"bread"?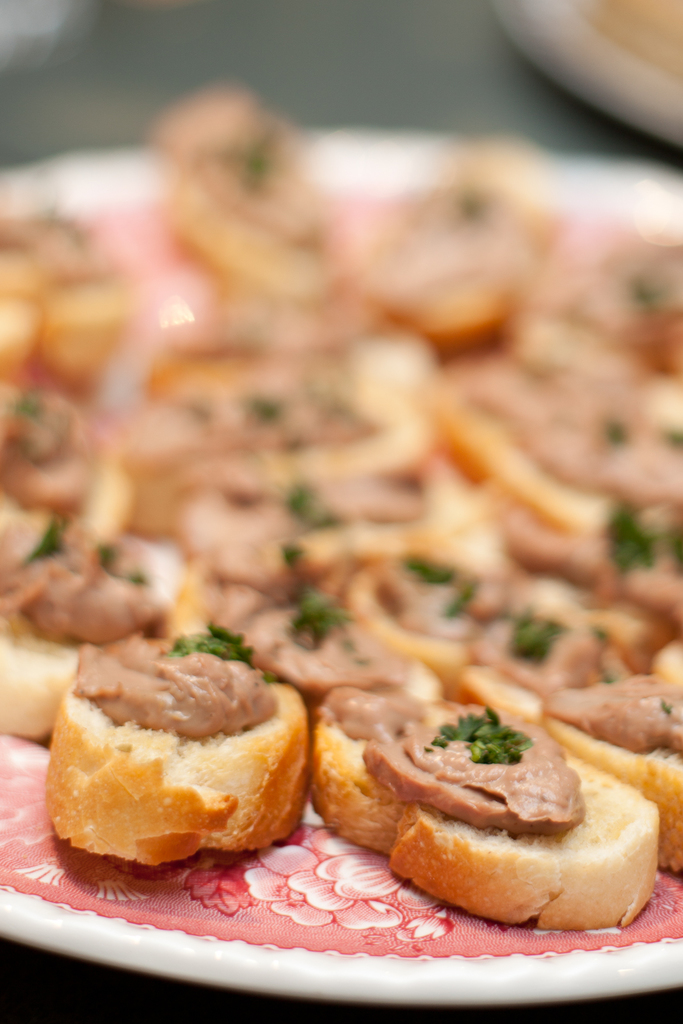
region(314, 698, 662, 932)
